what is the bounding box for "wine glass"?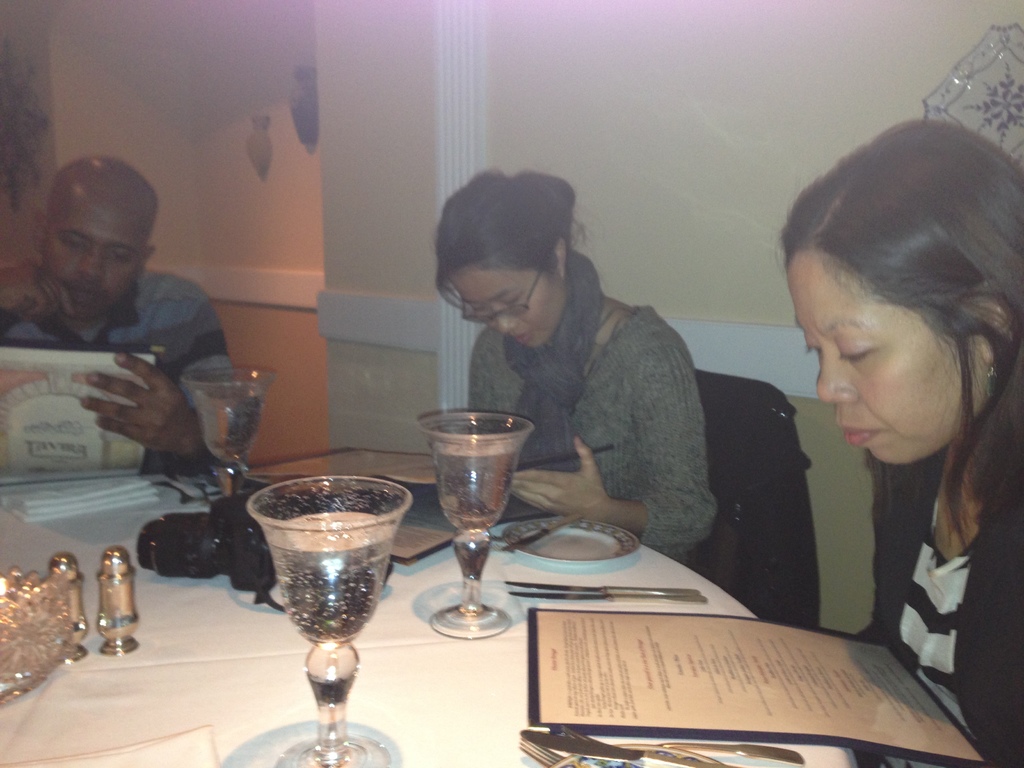
(180, 369, 274, 497).
